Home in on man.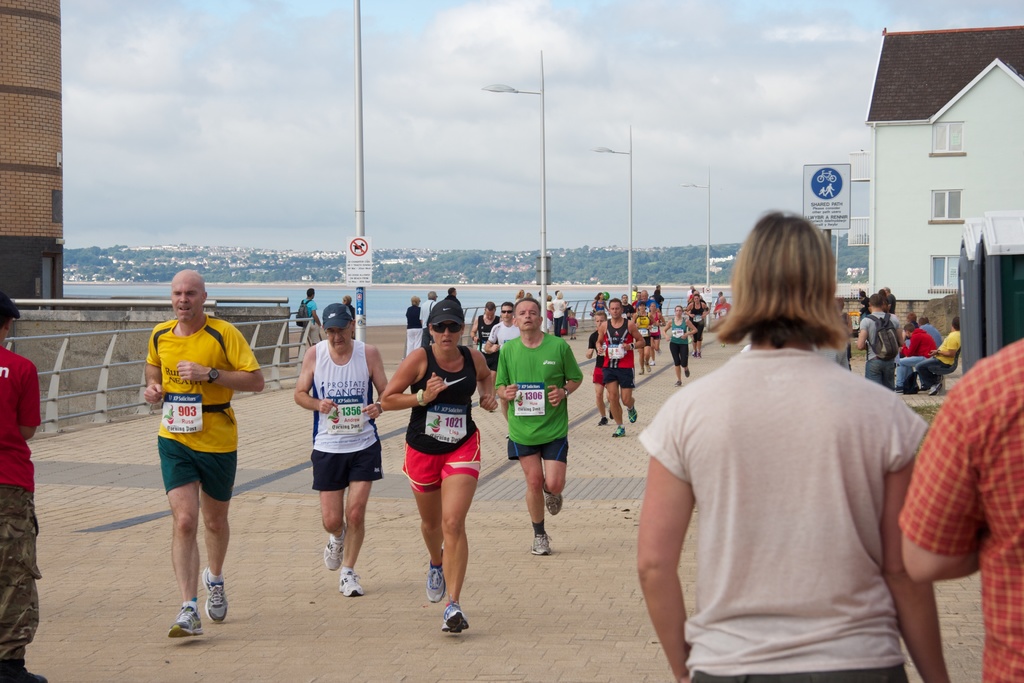
Homed in at [left=485, top=299, right=525, bottom=354].
